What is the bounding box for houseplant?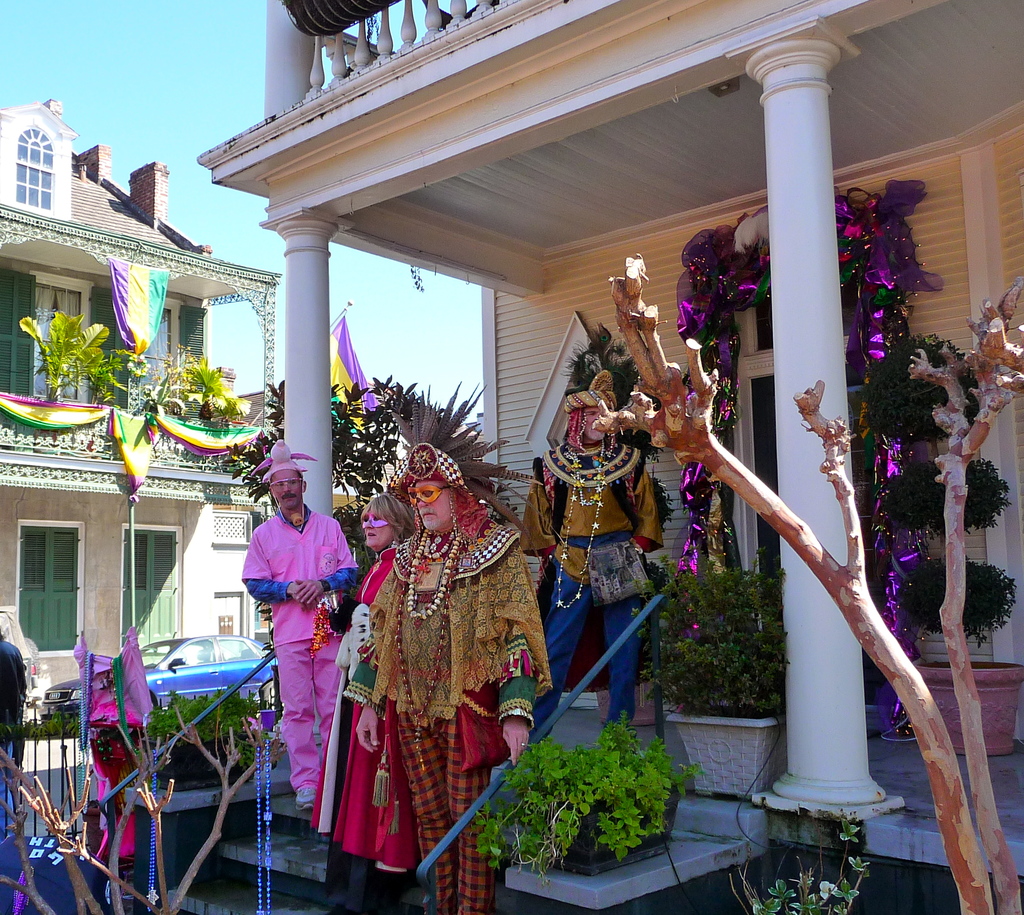
(x1=18, y1=306, x2=115, y2=407).
